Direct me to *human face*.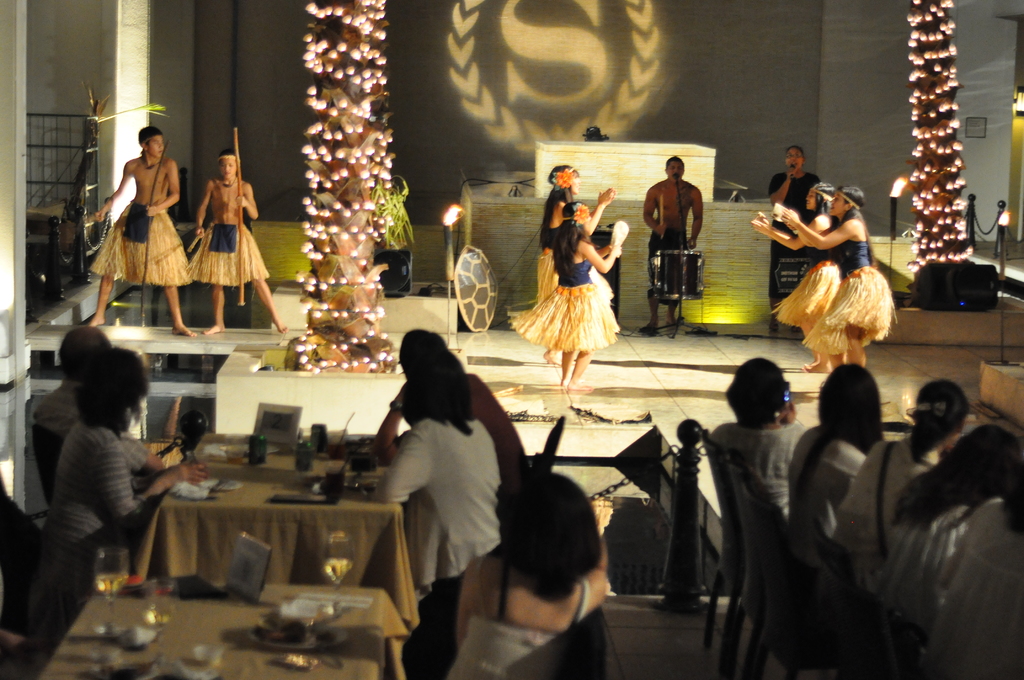
Direction: x1=216, y1=150, x2=239, y2=181.
